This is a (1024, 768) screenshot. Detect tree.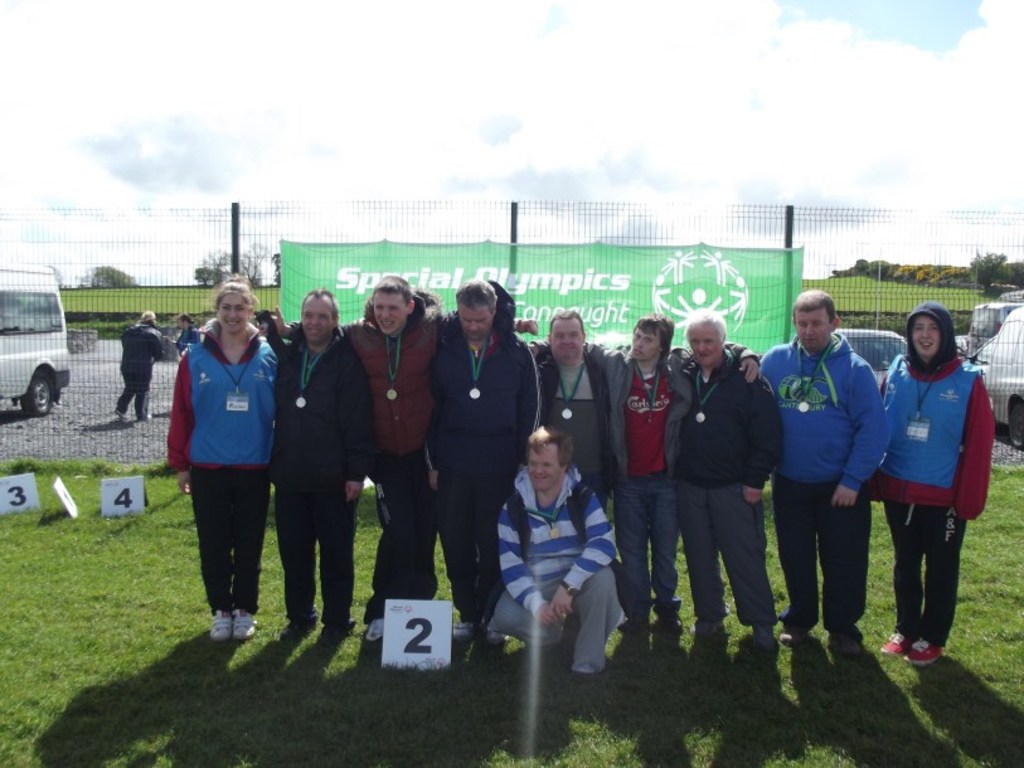
(left=242, top=242, right=267, bottom=283).
